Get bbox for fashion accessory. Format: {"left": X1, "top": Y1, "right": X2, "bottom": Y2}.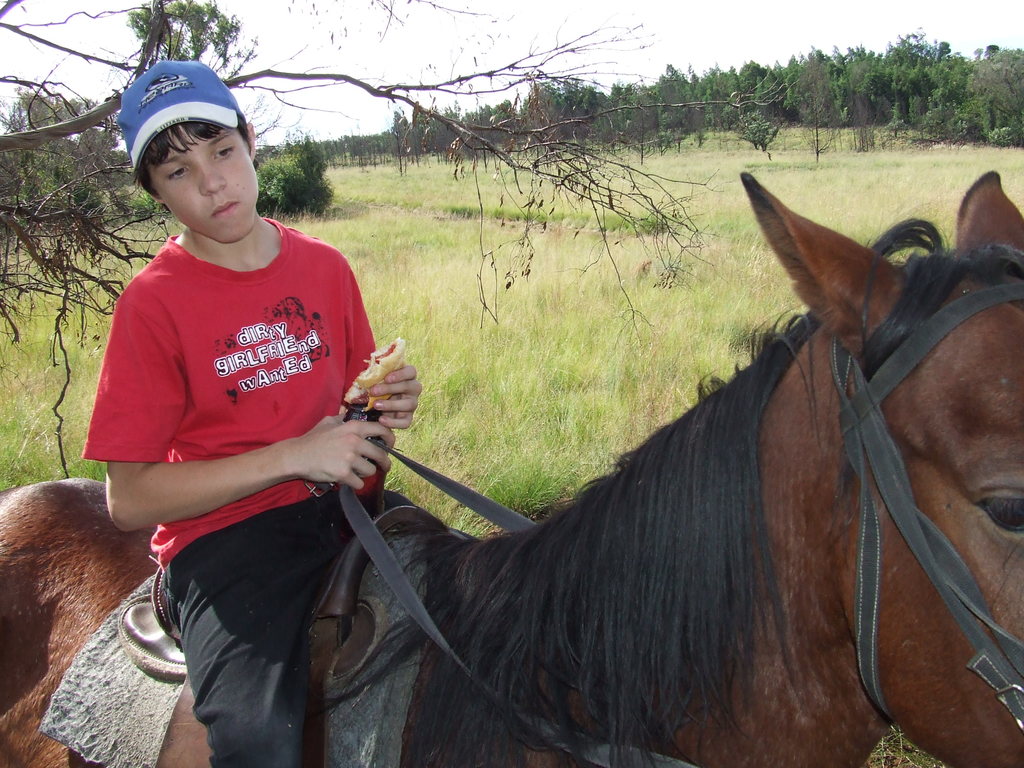
{"left": 115, "top": 59, "right": 244, "bottom": 173}.
